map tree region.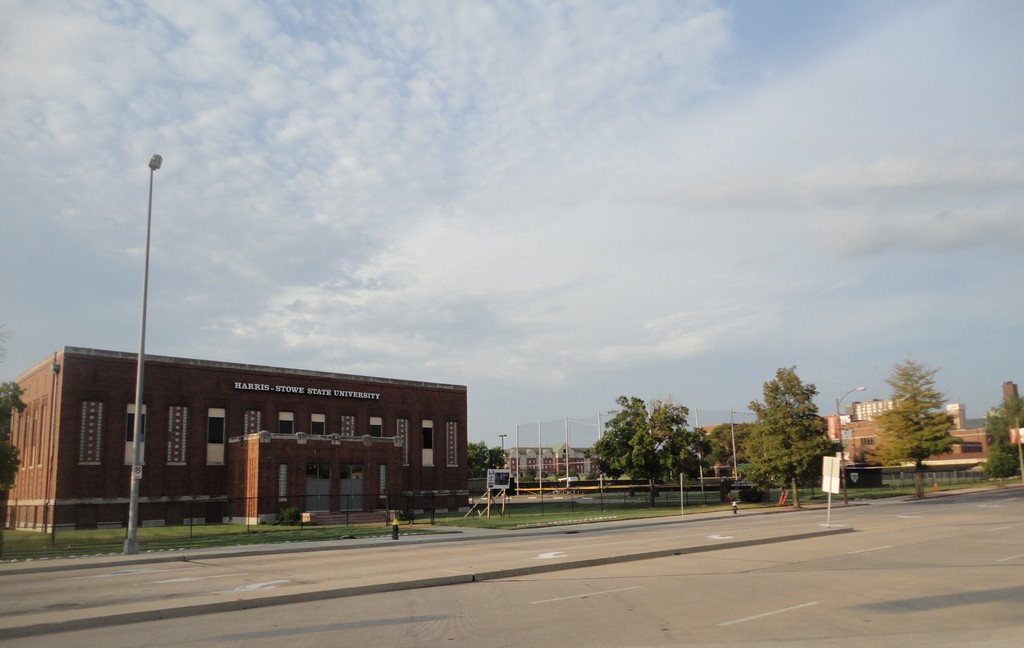
Mapped to crop(0, 384, 33, 520).
